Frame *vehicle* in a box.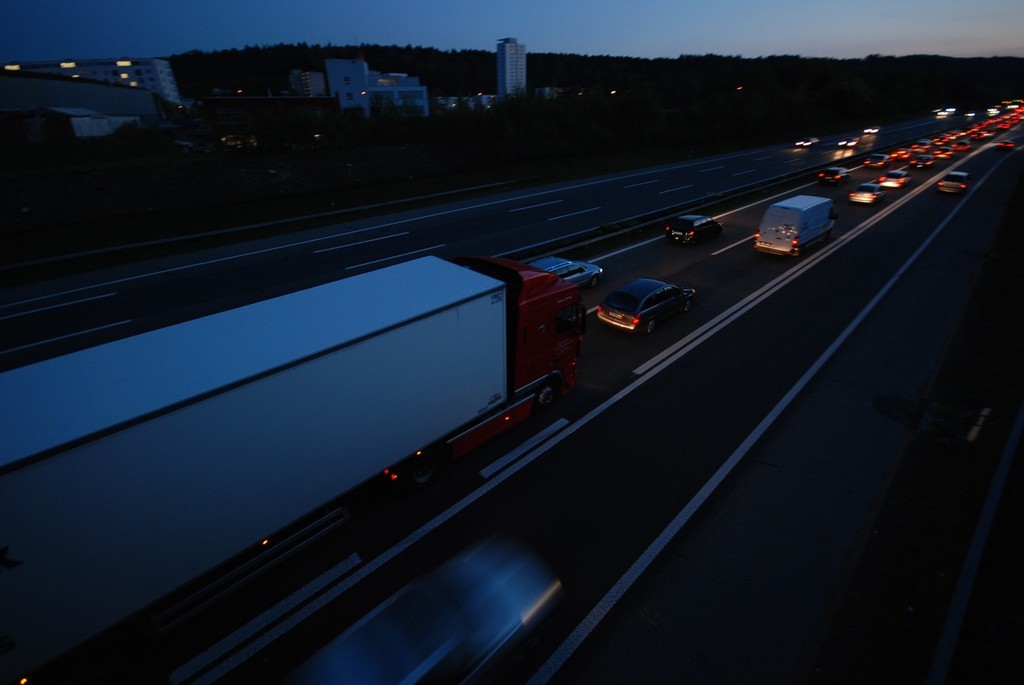
locate(891, 148, 914, 160).
